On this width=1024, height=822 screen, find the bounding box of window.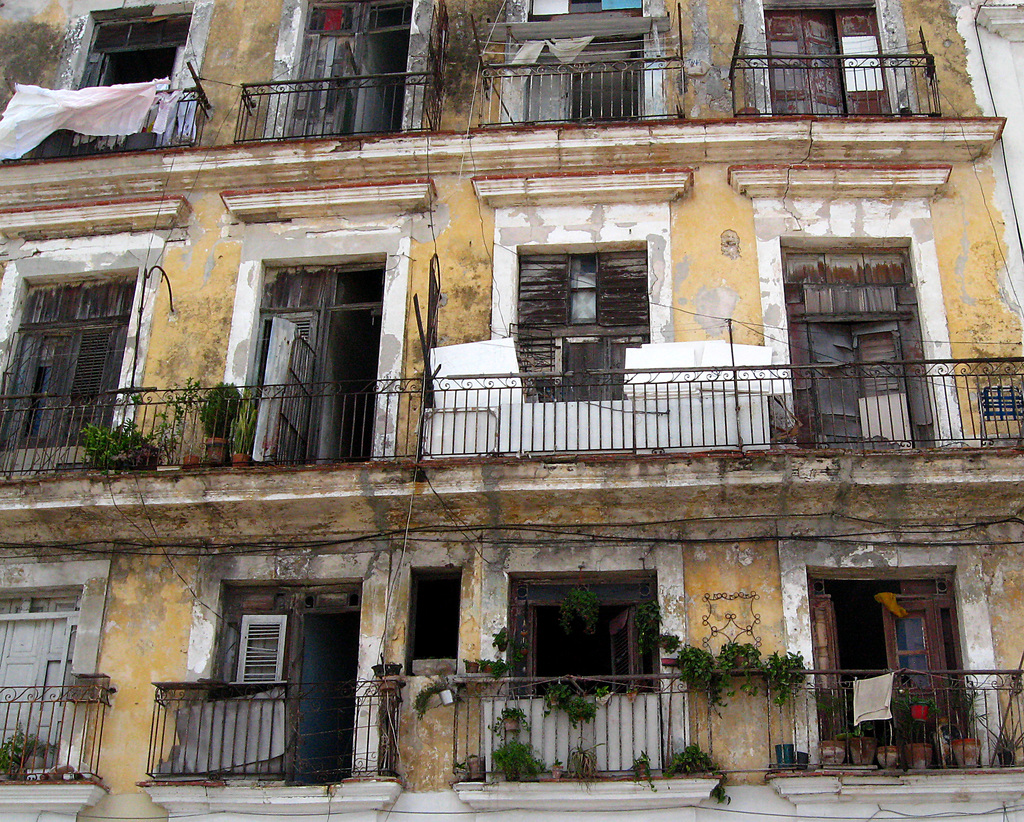
Bounding box: detection(447, 570, 714, 796).
